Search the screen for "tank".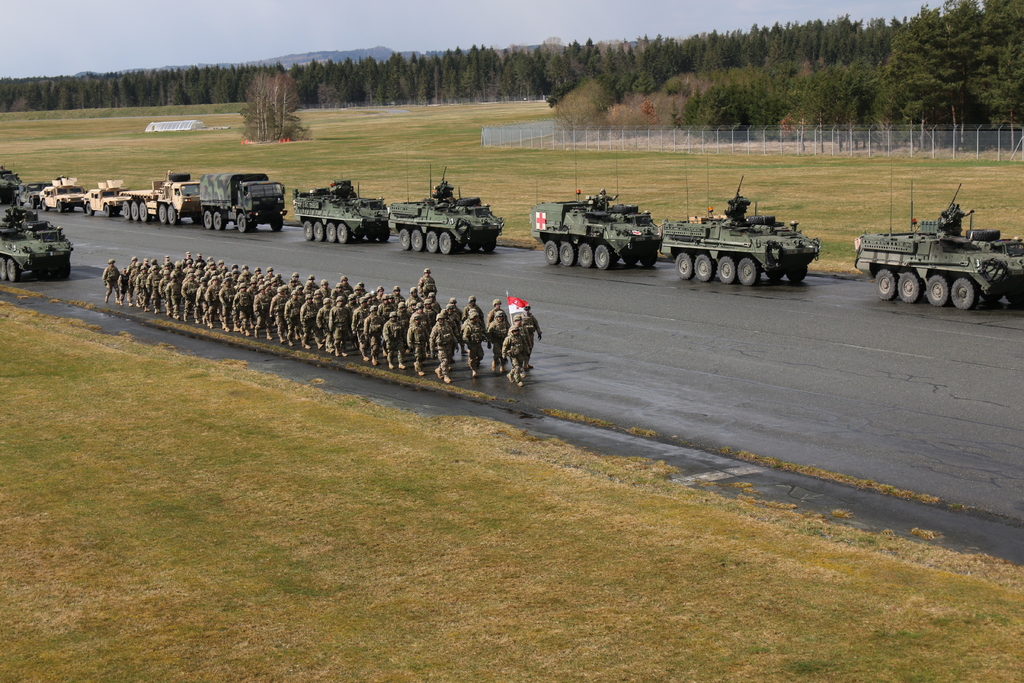
Found at <bbox>0, 195, 74, 281</bbox>.
